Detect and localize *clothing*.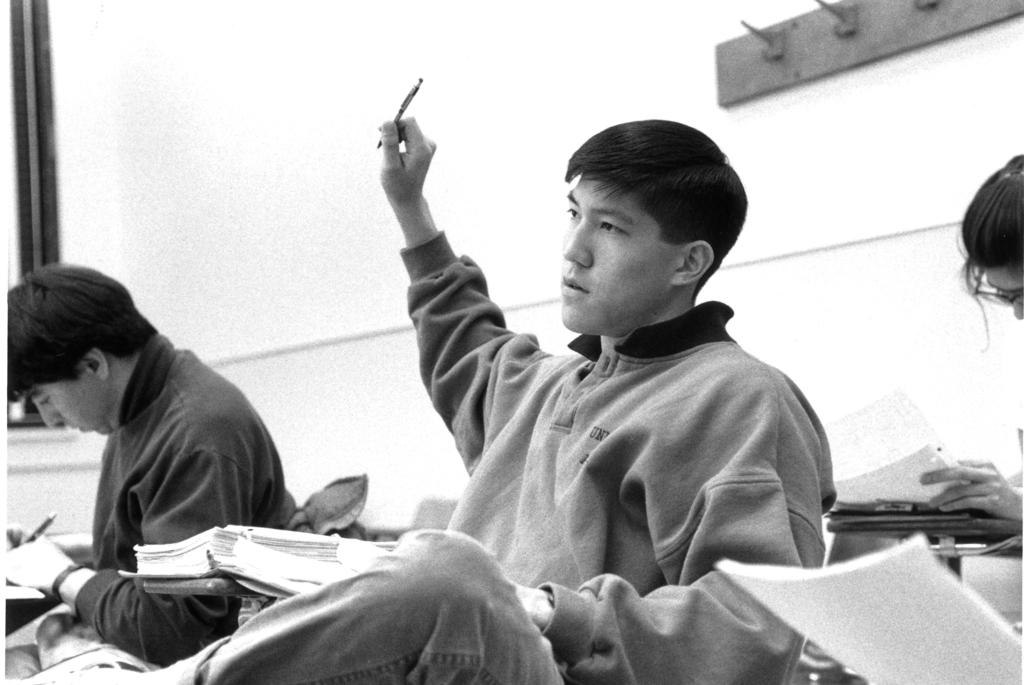
Localized at bbox=[398, 222, 853, 633].
